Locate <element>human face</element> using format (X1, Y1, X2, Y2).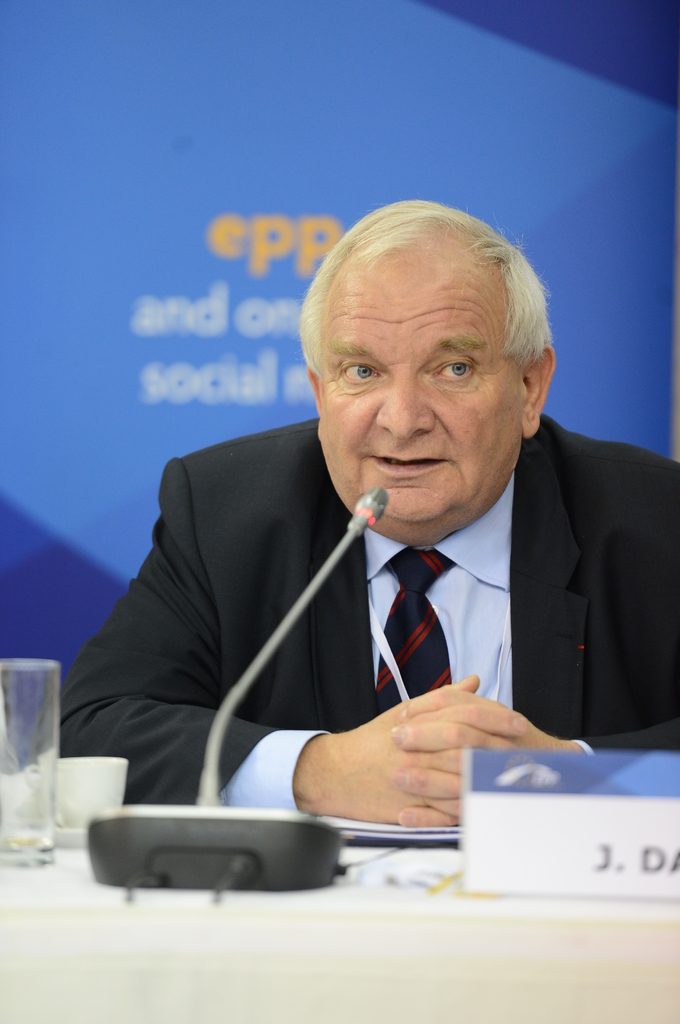
(323, 267, 519, 529).
